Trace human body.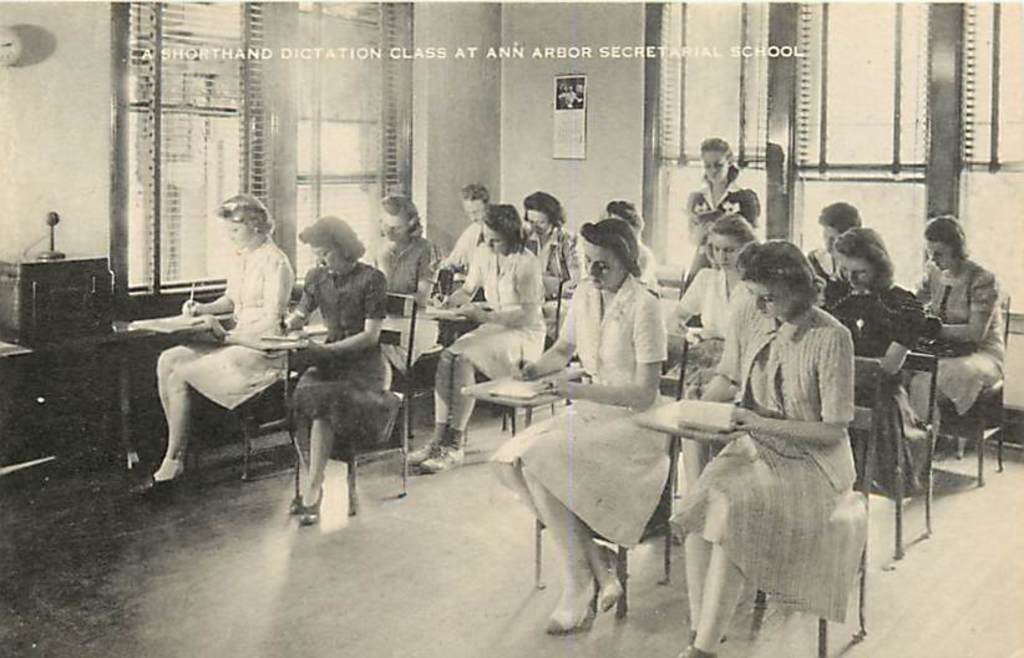
Traced to pyautogui.locateOnScreen(659, 272, 741, 335).
